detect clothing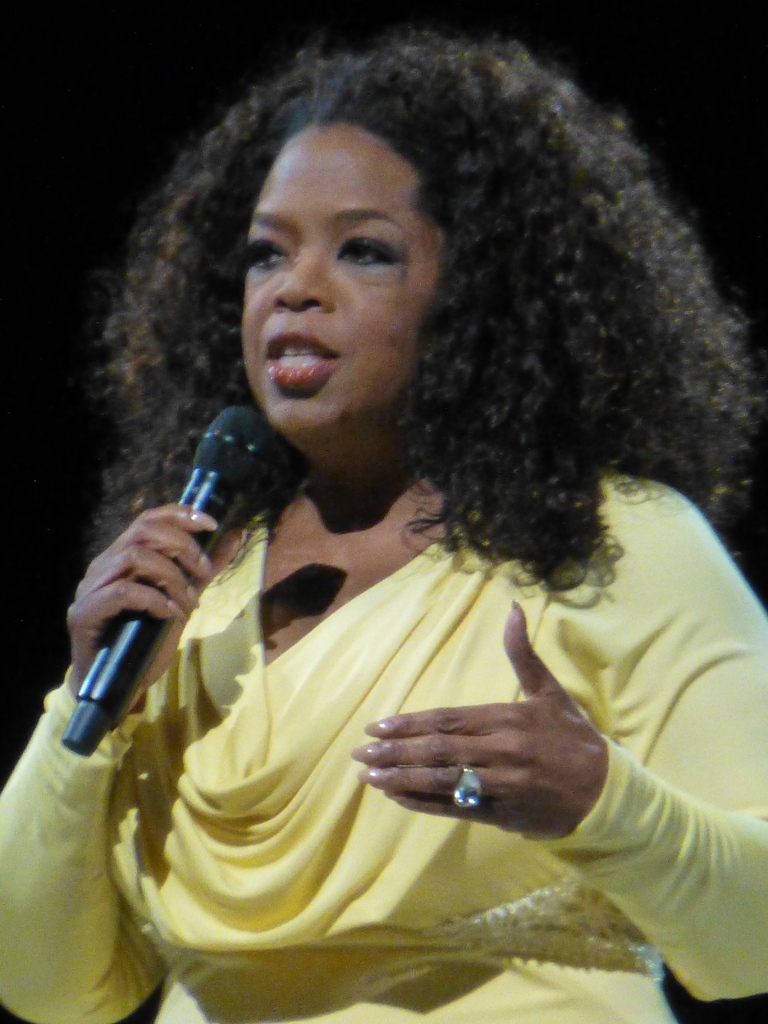
0,474,767,1023
